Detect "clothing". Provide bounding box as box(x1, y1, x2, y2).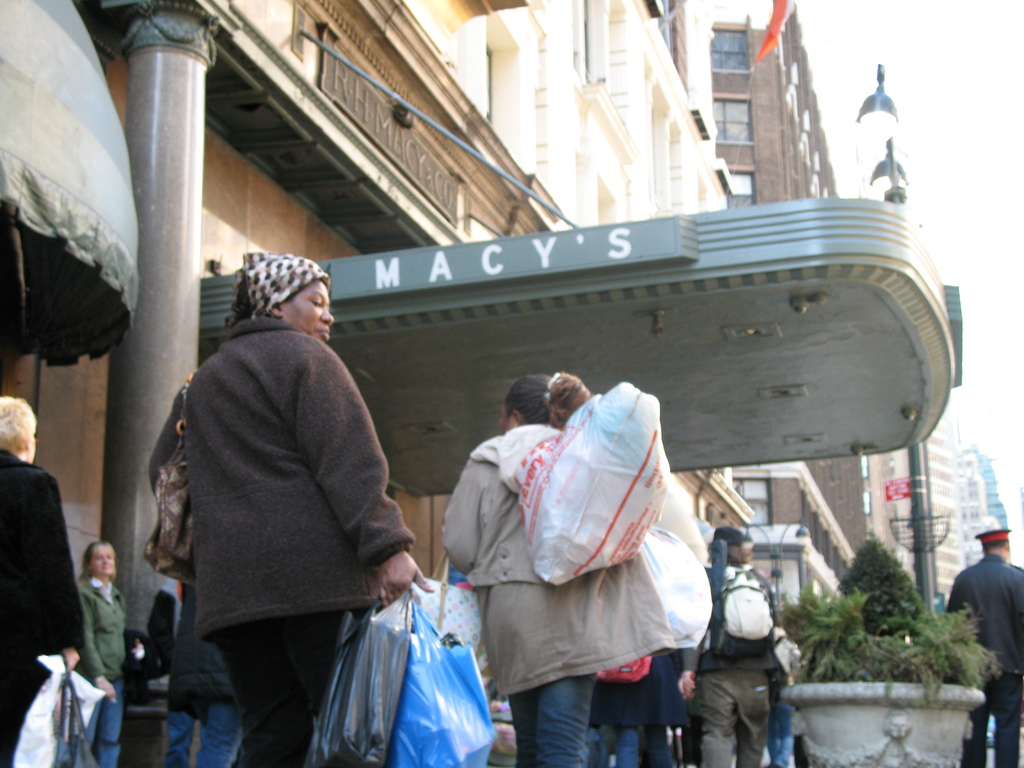
box(762, 626, 806, 758).
